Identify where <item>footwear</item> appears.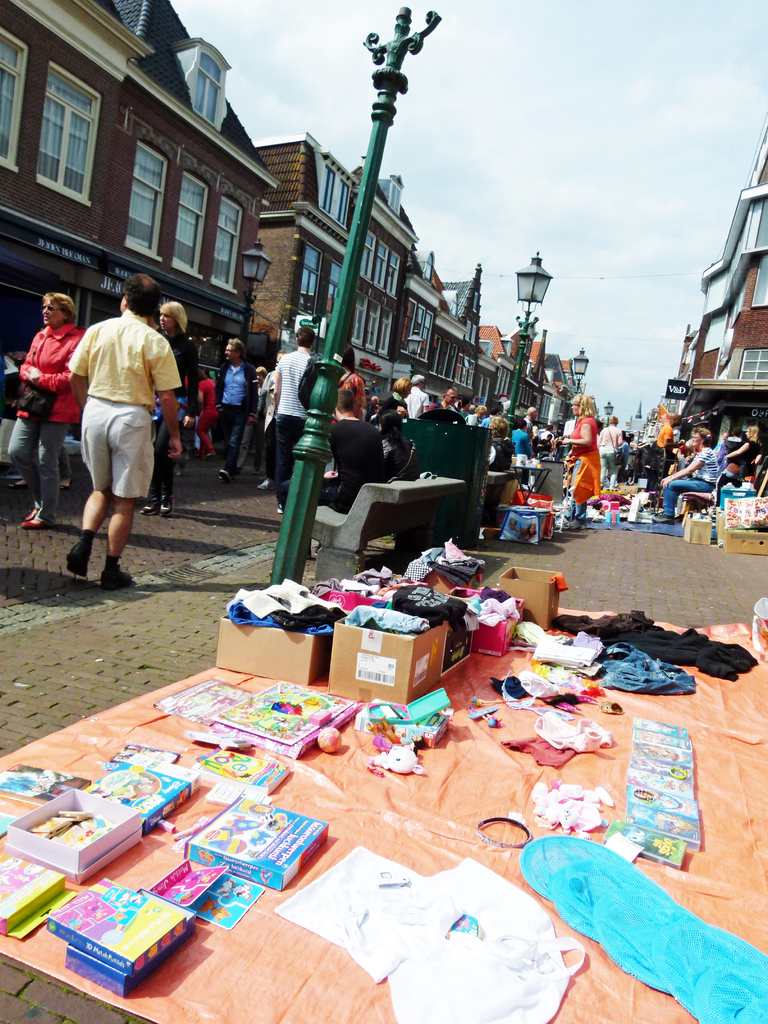
Appears at box=[20, 504, 56, 531].
